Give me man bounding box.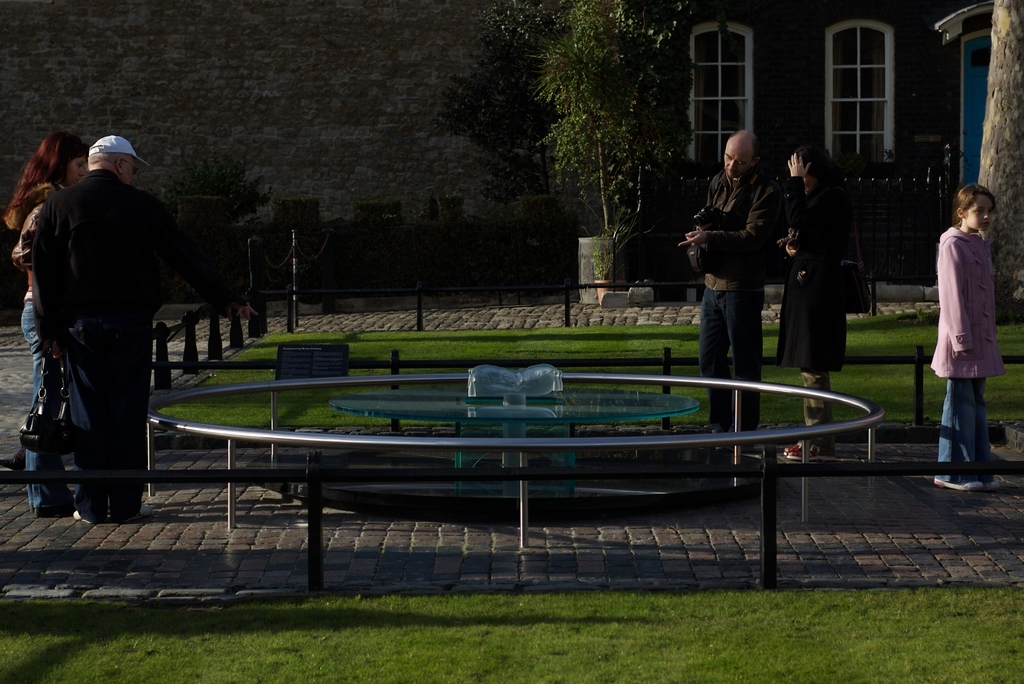
[x1=677, y1=125, x2=785, y2=453].
